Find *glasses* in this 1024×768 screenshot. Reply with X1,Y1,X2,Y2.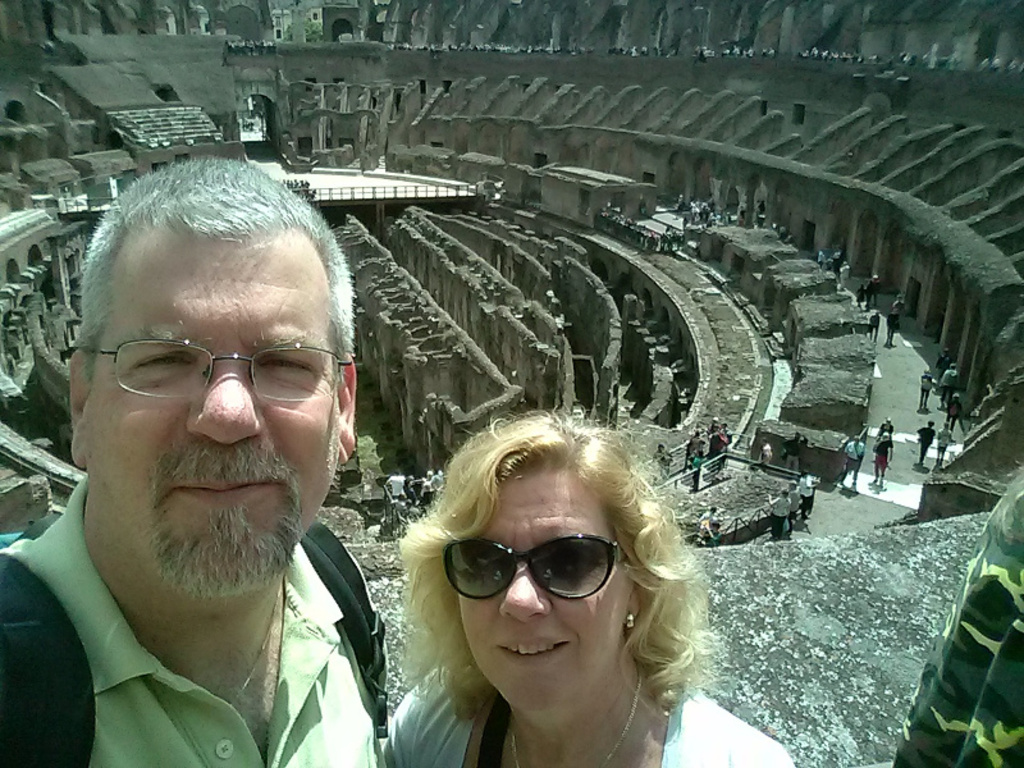
78,330,343,420.
